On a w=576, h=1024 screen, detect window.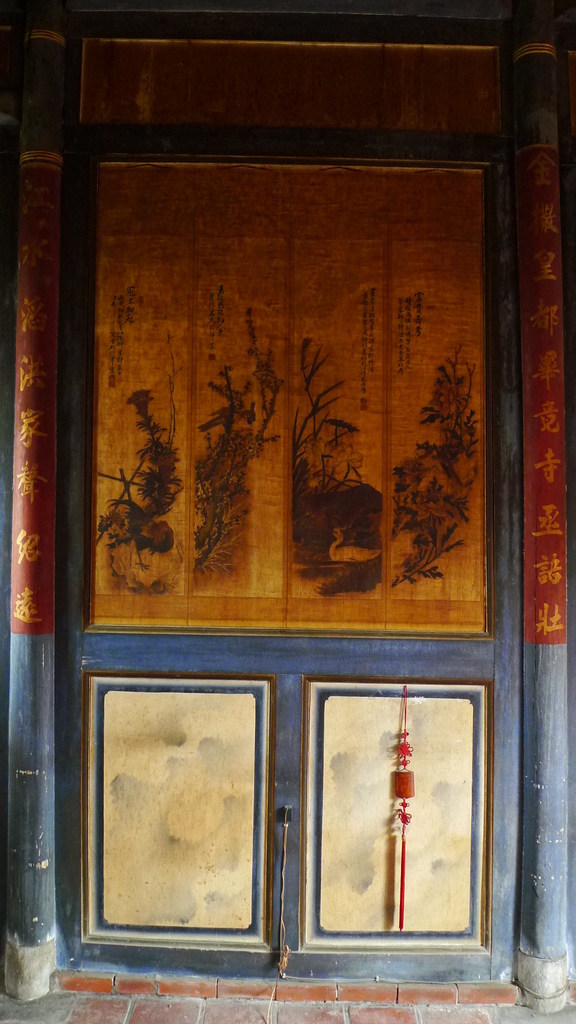
pyautogui.locateOnScreen(54, 600, 311, 991).
